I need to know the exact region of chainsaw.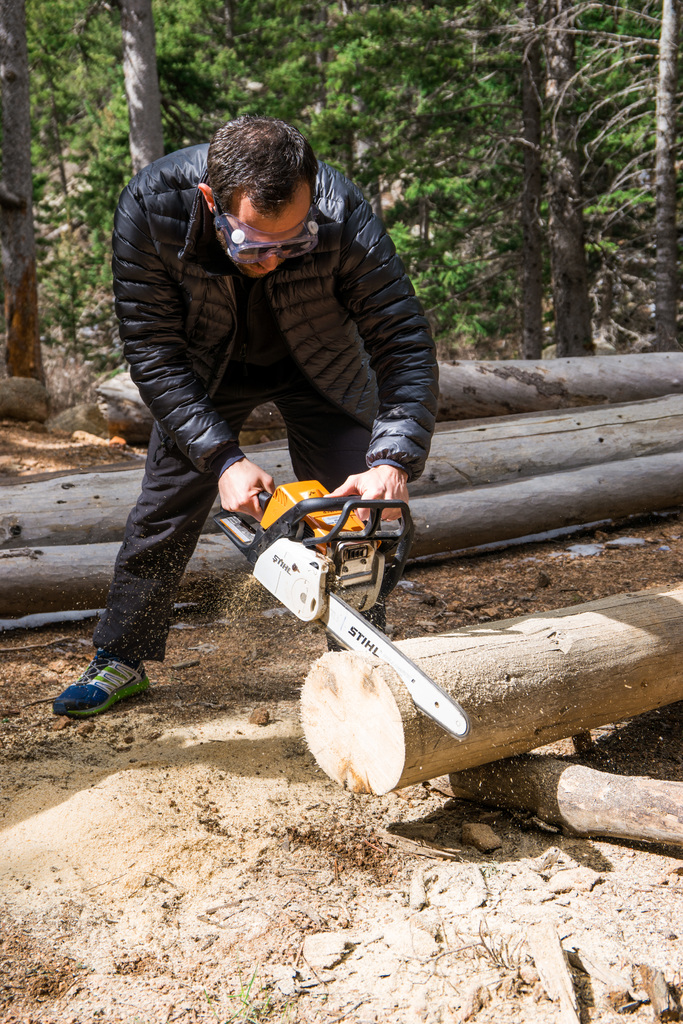
Region: 217, 478, 468, 749.
